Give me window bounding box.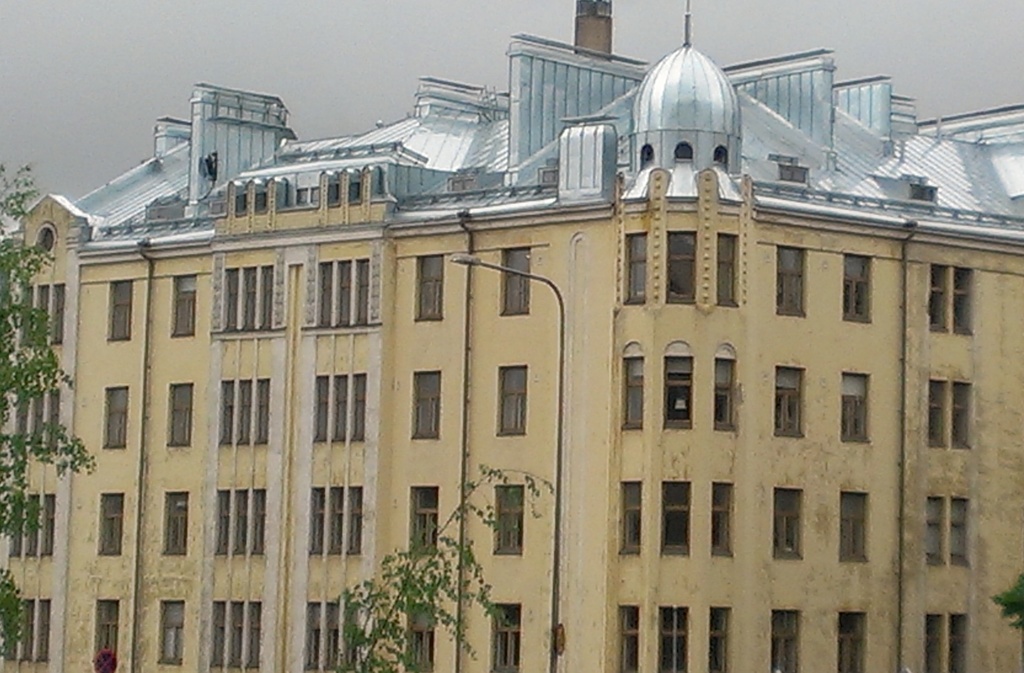
BBox(929, 267, 974, 331).
